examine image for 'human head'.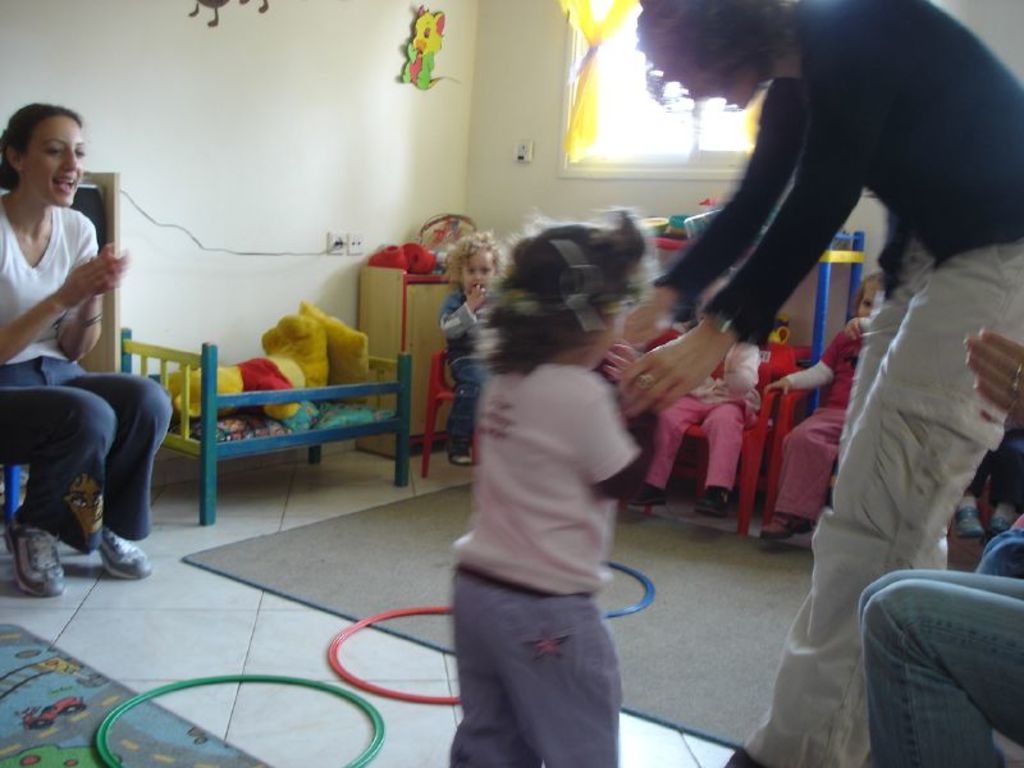
Examination result: 0:87:82:202.
